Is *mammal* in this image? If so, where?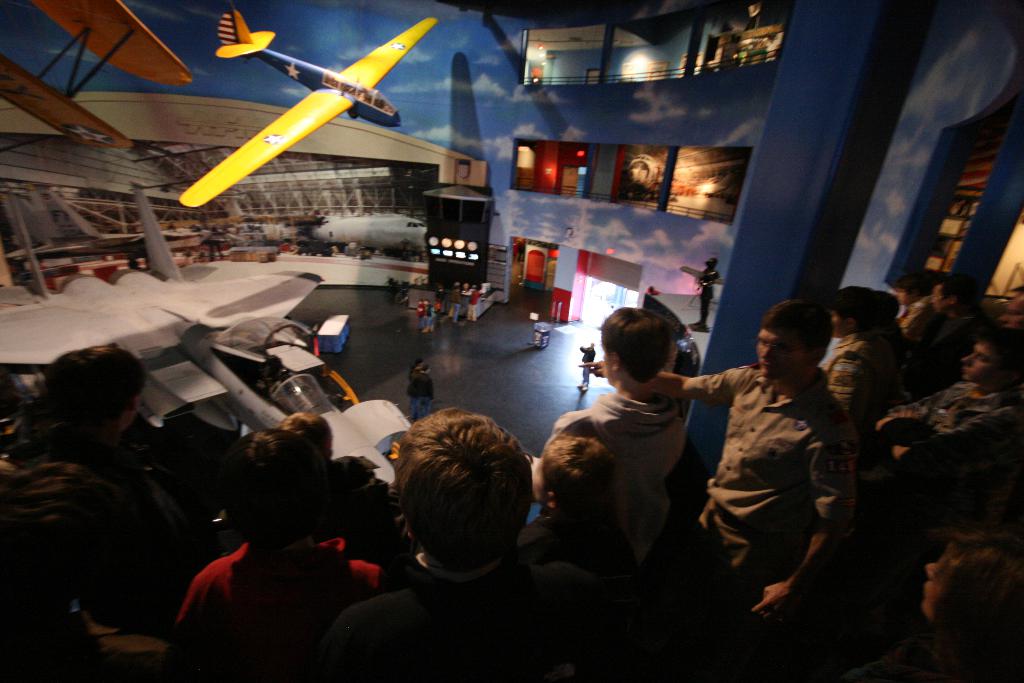
Yes, at rect(580, 342, 593, 389).
